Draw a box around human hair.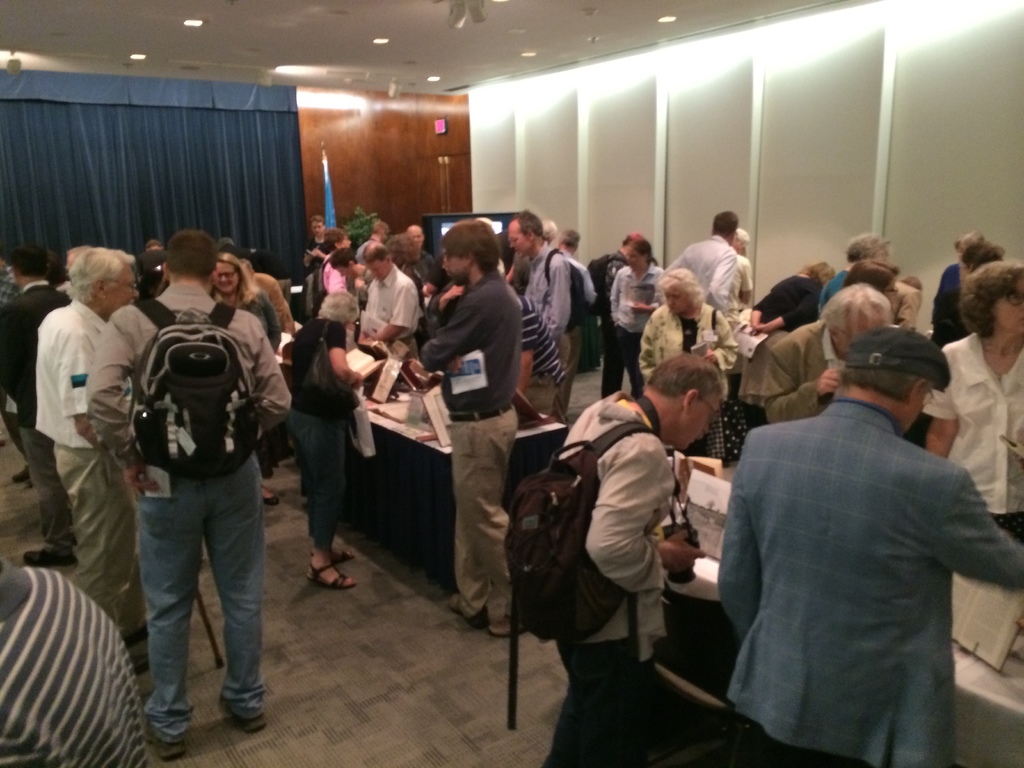
<box>620,230,654,264</box>.
